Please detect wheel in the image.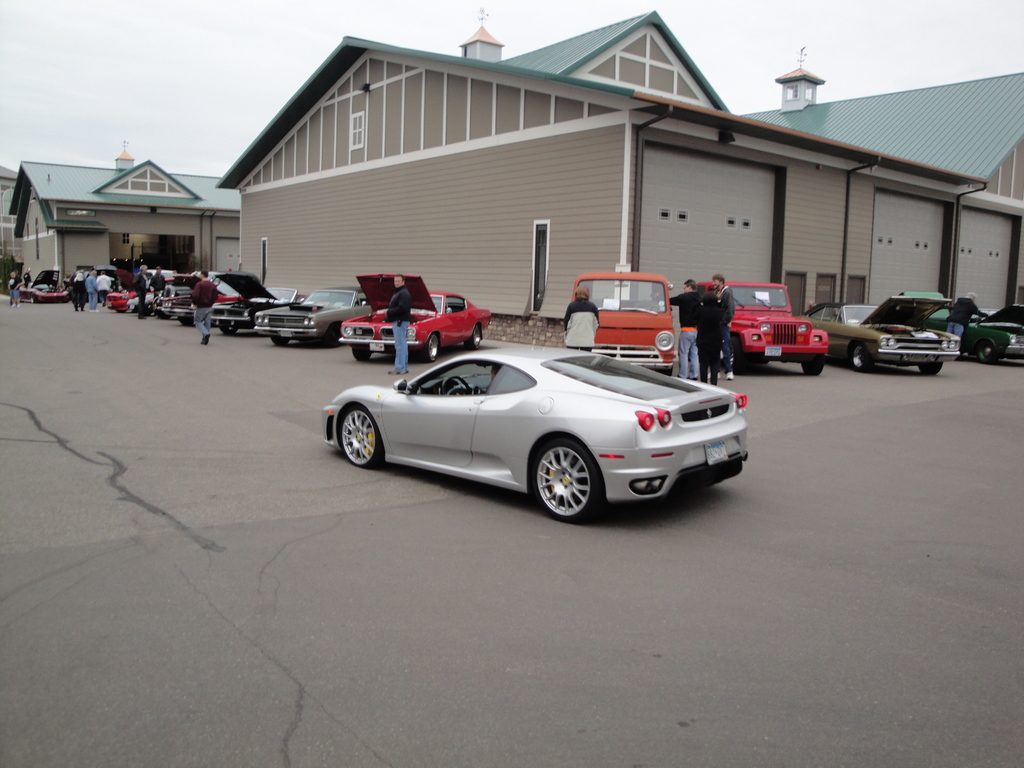
[445,373,472,394].
